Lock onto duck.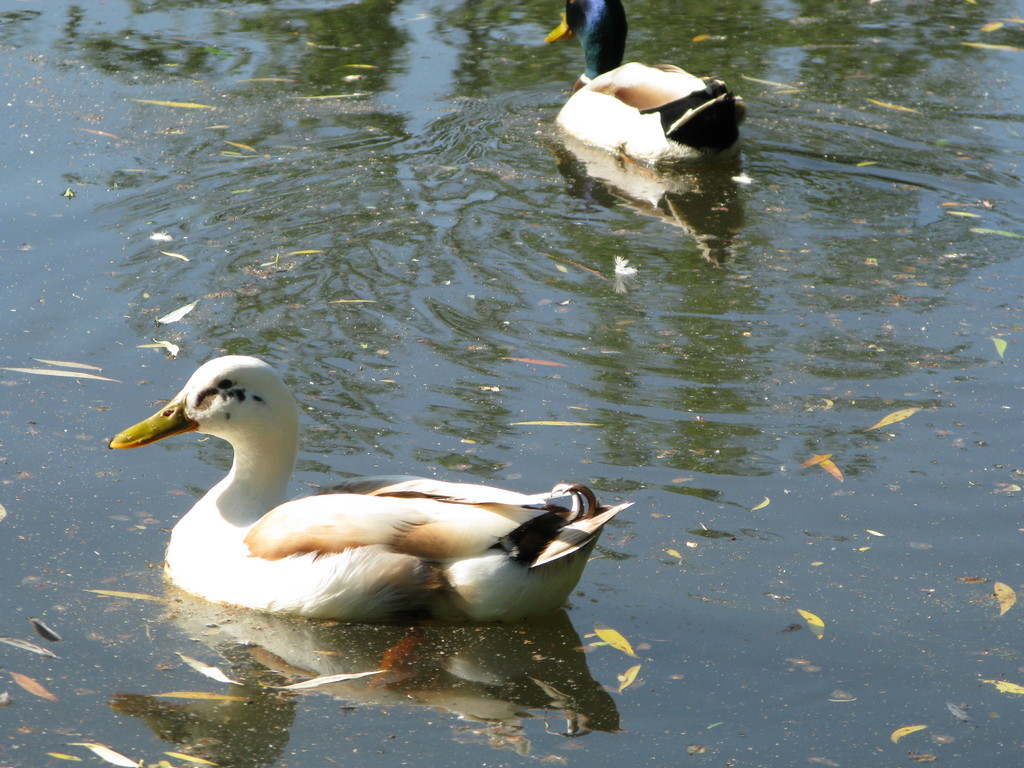
Locked: bbox=[543, 3, 750, 168].
